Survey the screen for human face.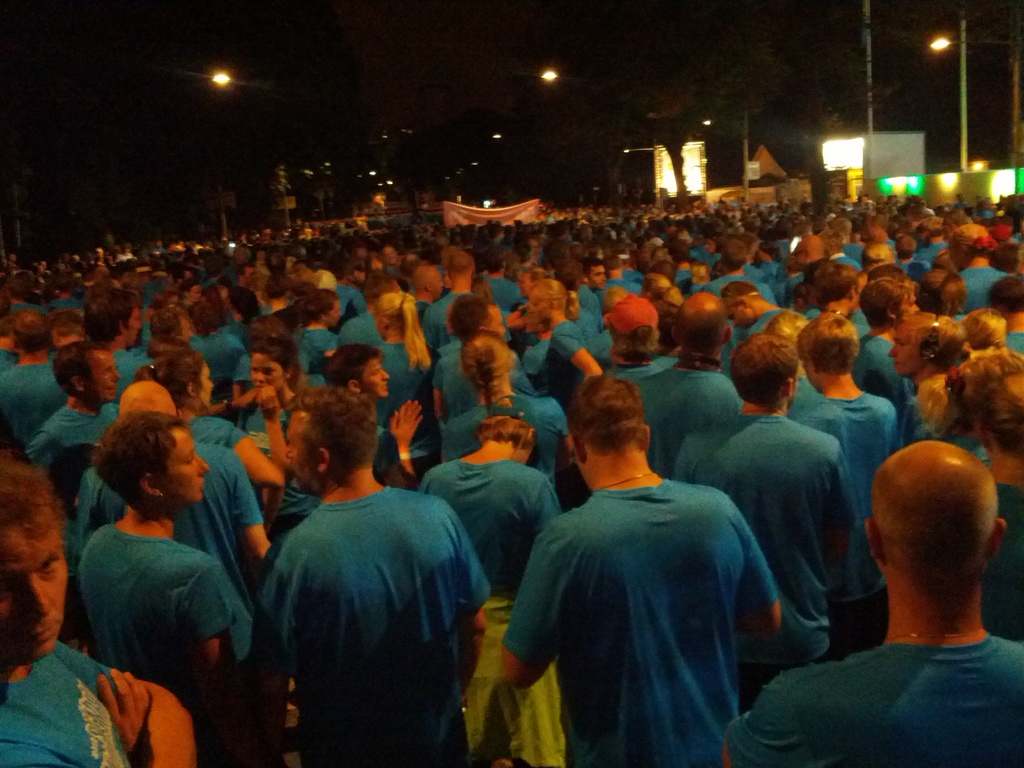
Survey found: 898 287 923 317.
